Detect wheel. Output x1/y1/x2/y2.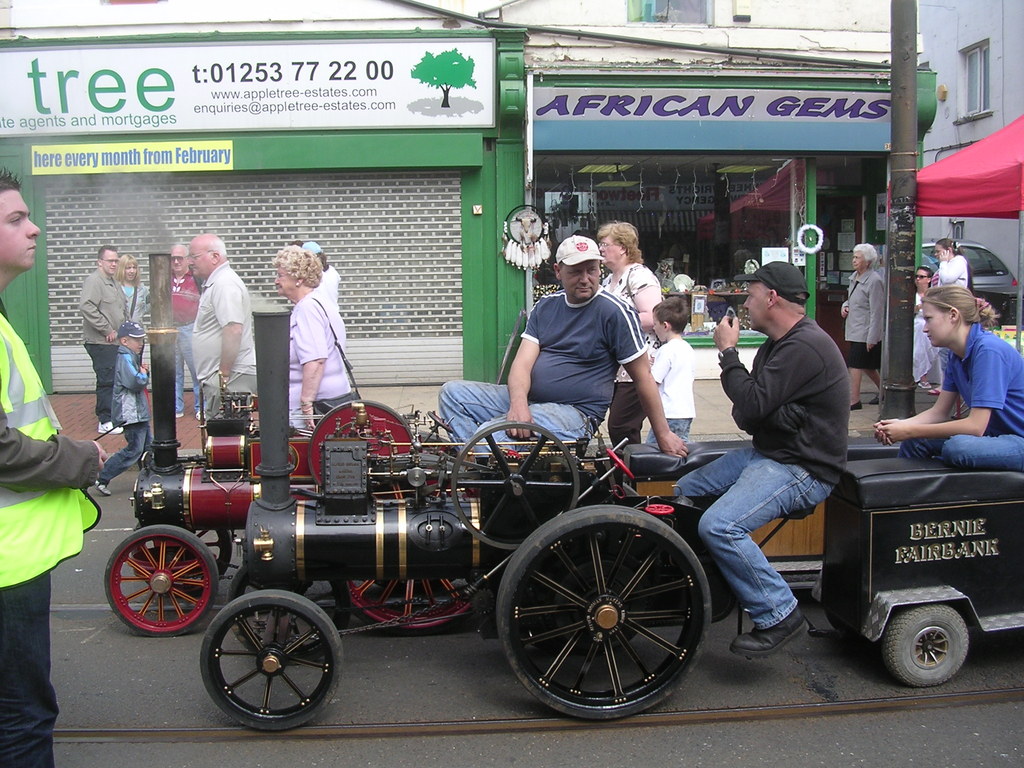
883/602/967/687.
